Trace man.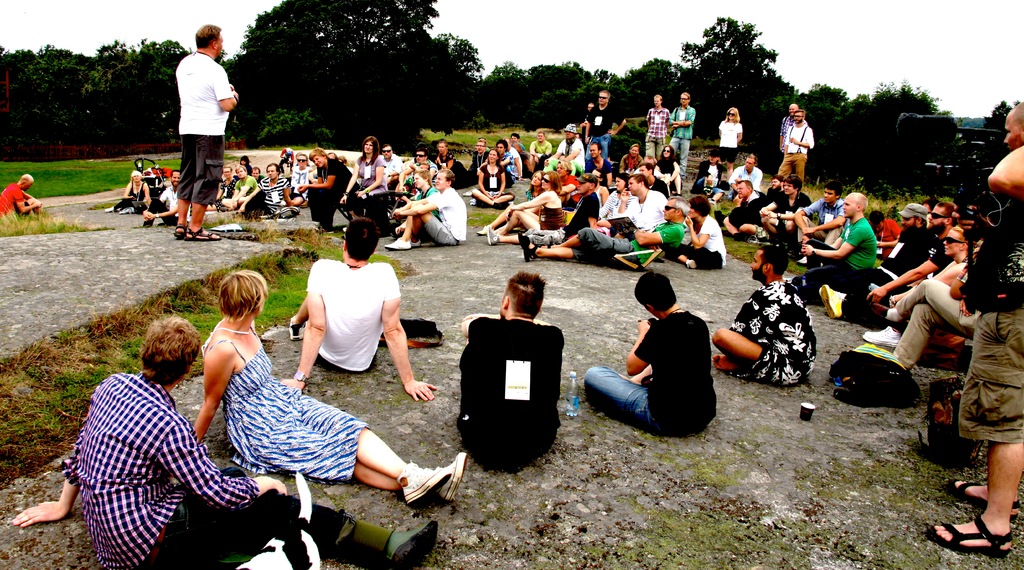
Traced to box(579, 86, 627, 160).
